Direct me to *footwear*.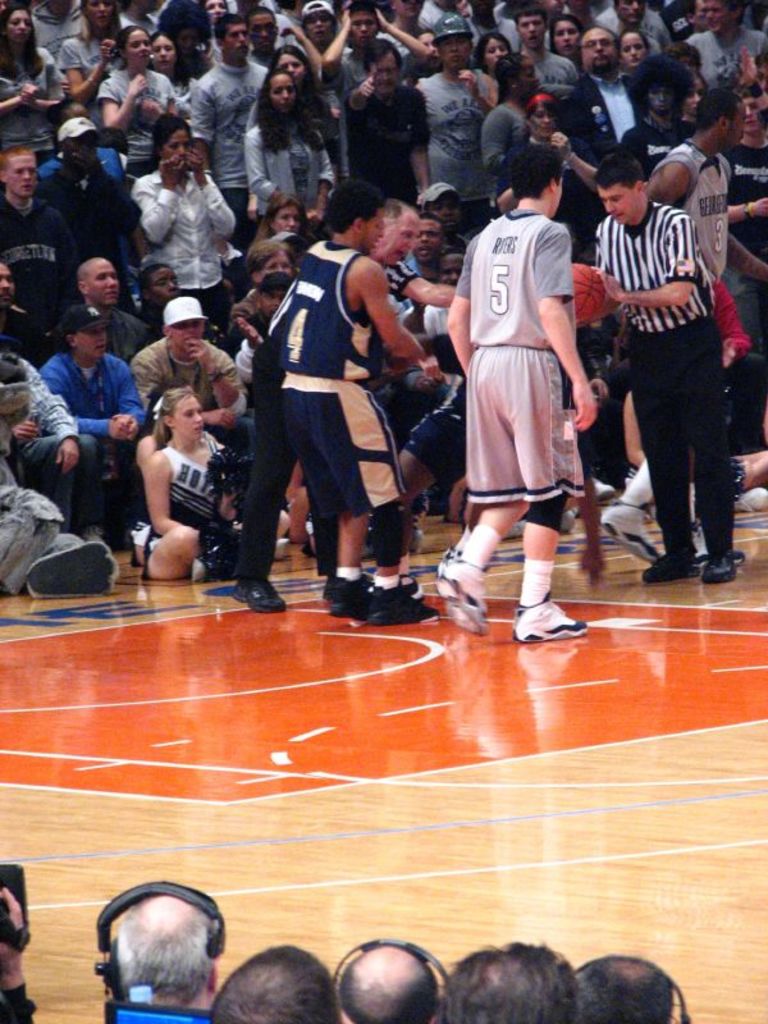
Direction: [186, 550, 215, 576].
